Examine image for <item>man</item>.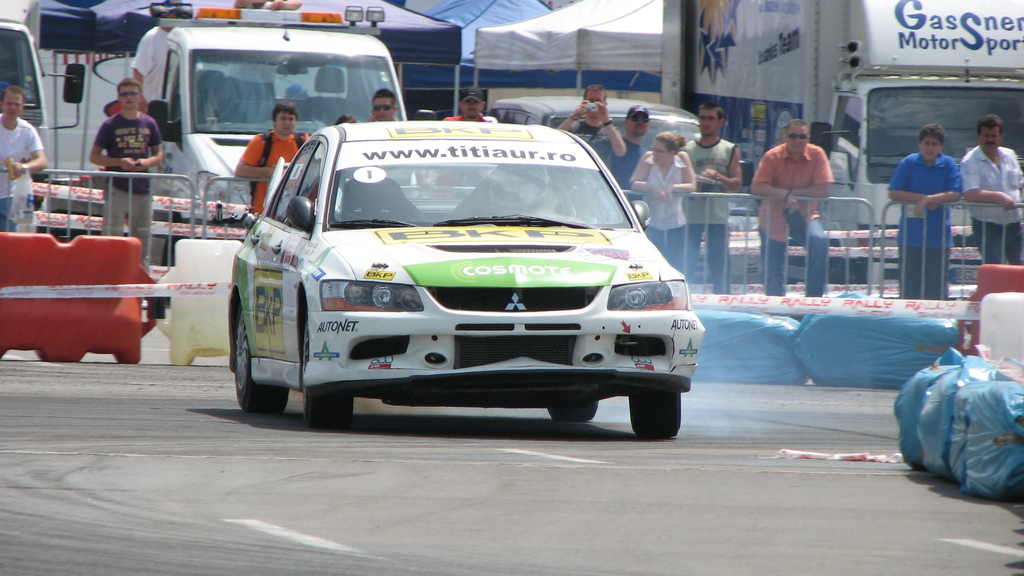
Examination result: 119:0:195:137.
